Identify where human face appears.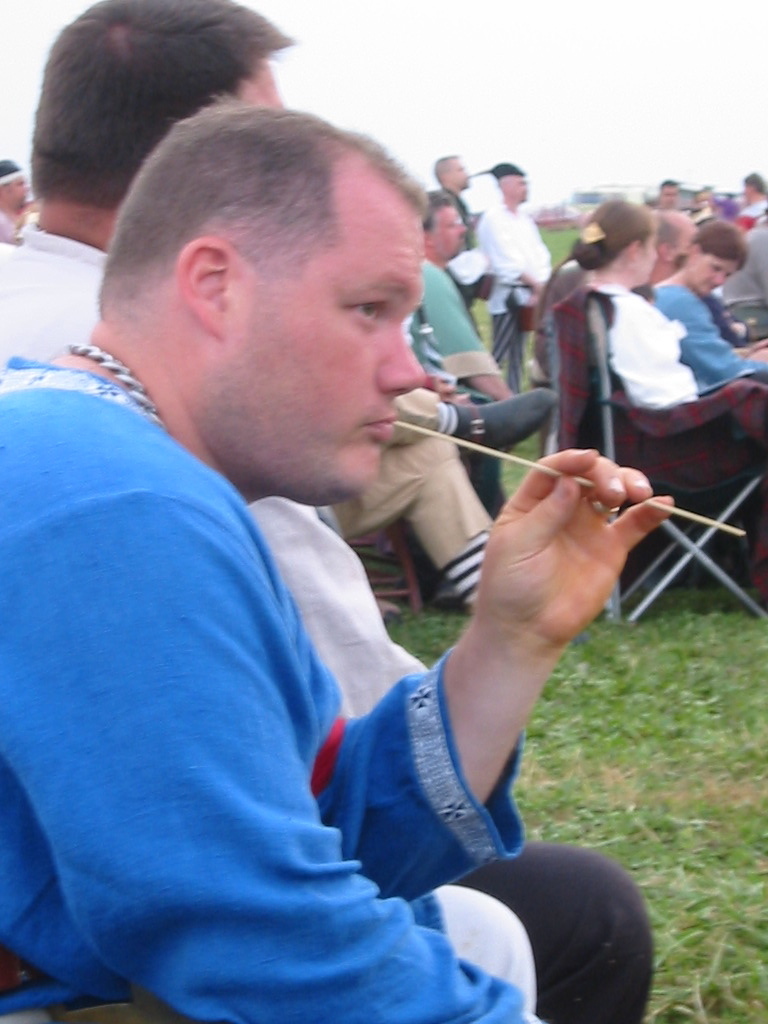
Appears at 695:255:743:297.
